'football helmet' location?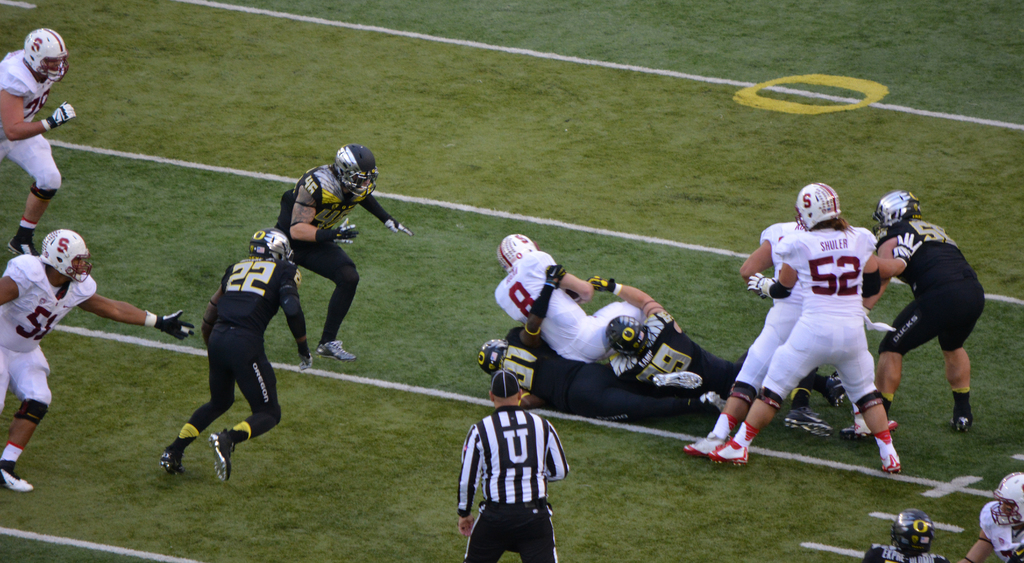
[335, 138, 376, 188]
